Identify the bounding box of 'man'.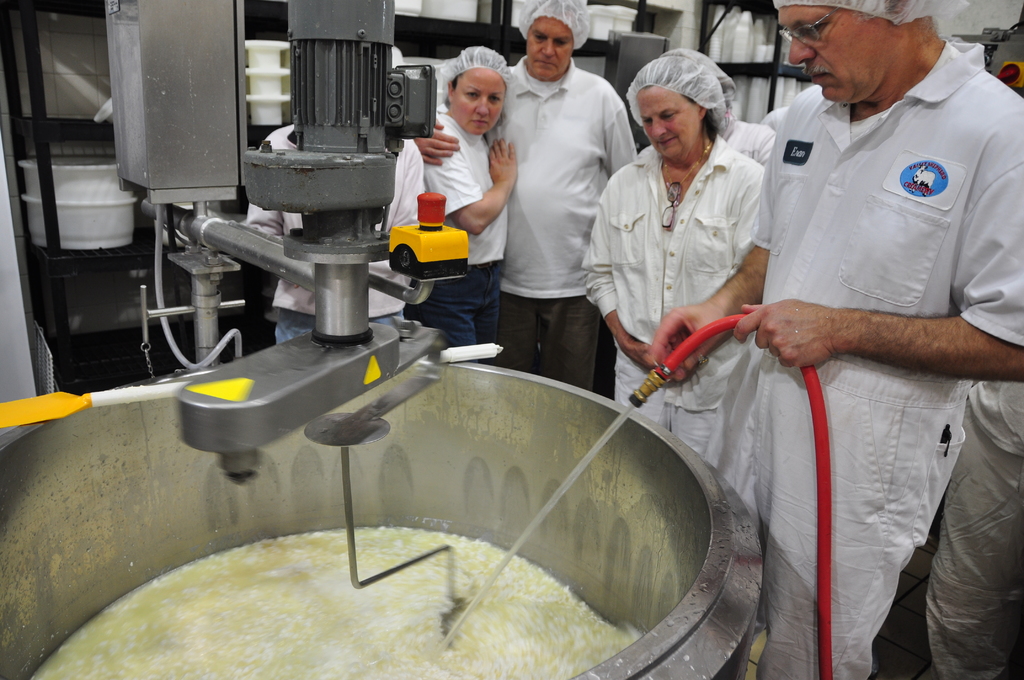
rect(409, 0, 639, 393).
